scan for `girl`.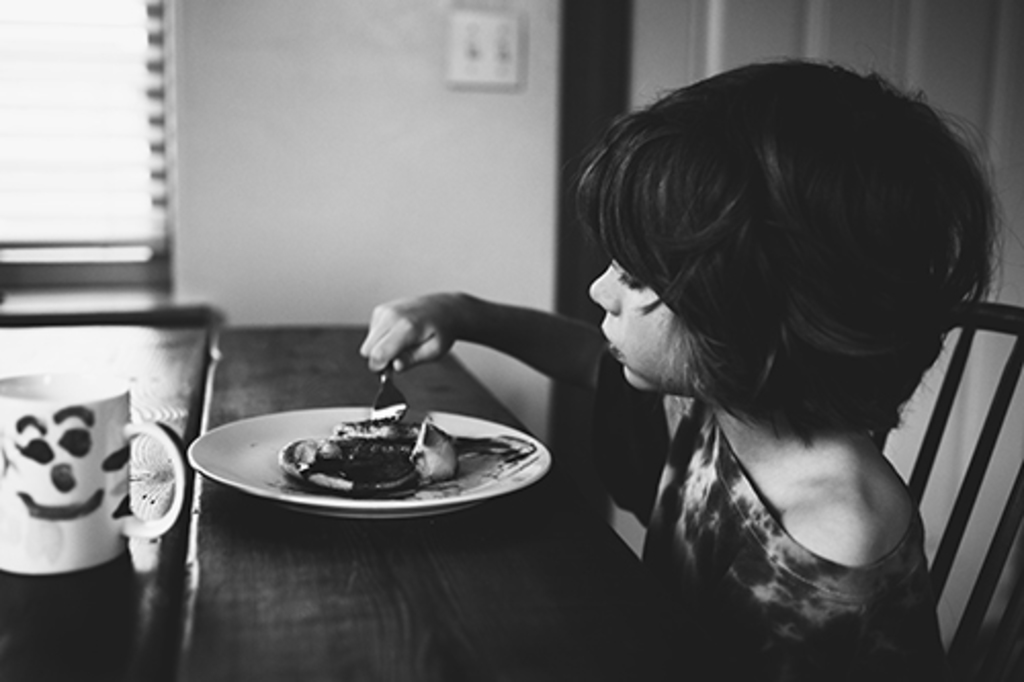
Scan result: [356, 59, 1018, 678].
